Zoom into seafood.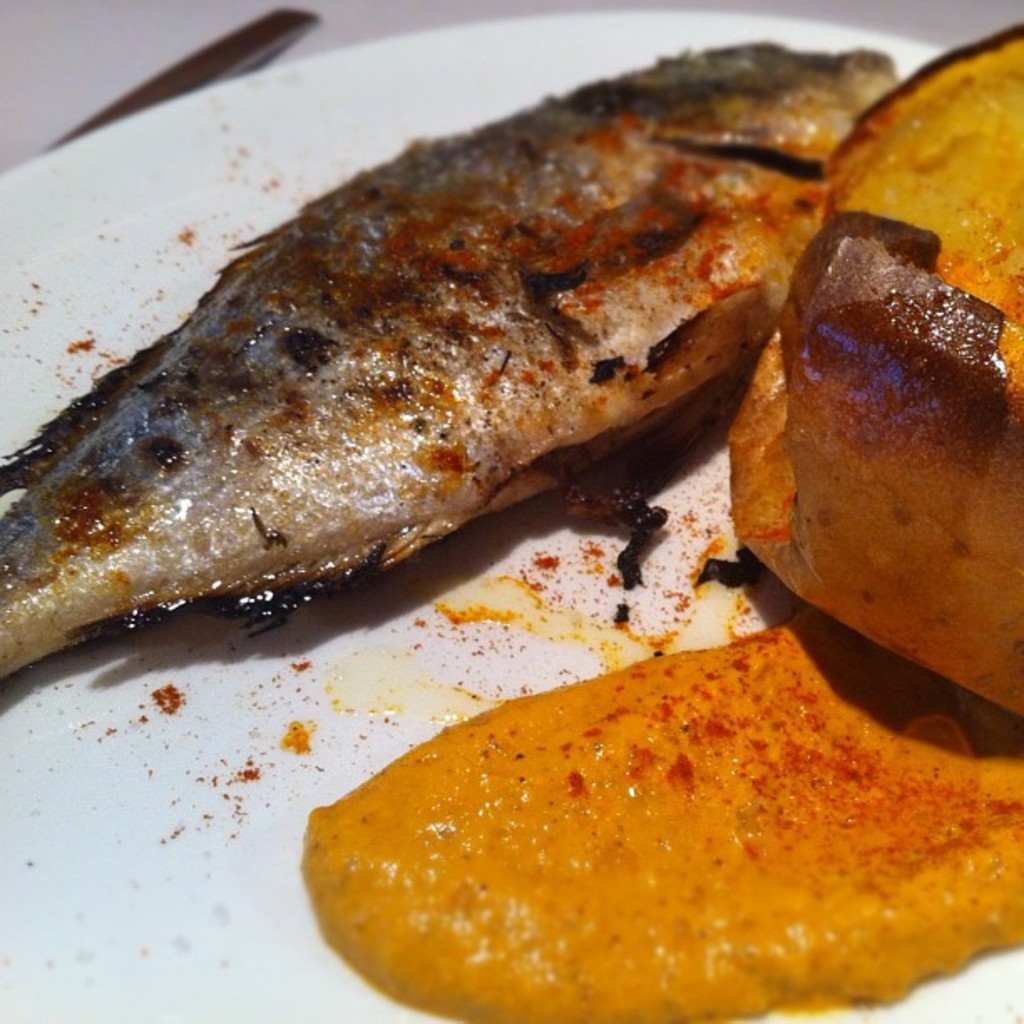
Zoom target: crop(0, 38, 899, 681).
